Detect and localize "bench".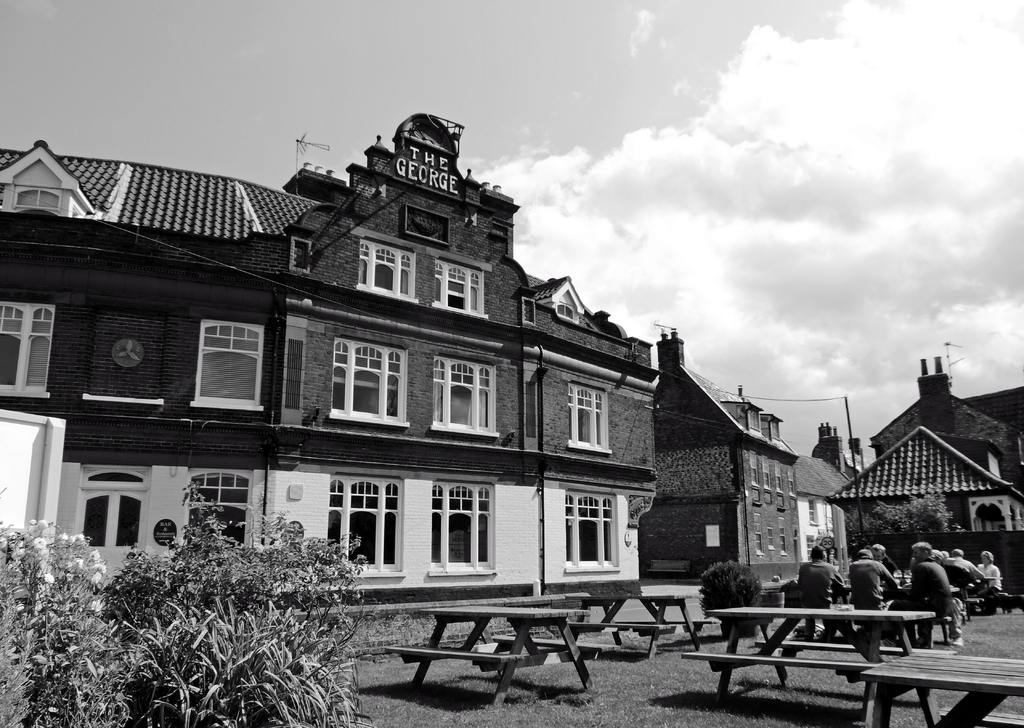
Localized at left=864, top=637, right=1023, bottom=727.
